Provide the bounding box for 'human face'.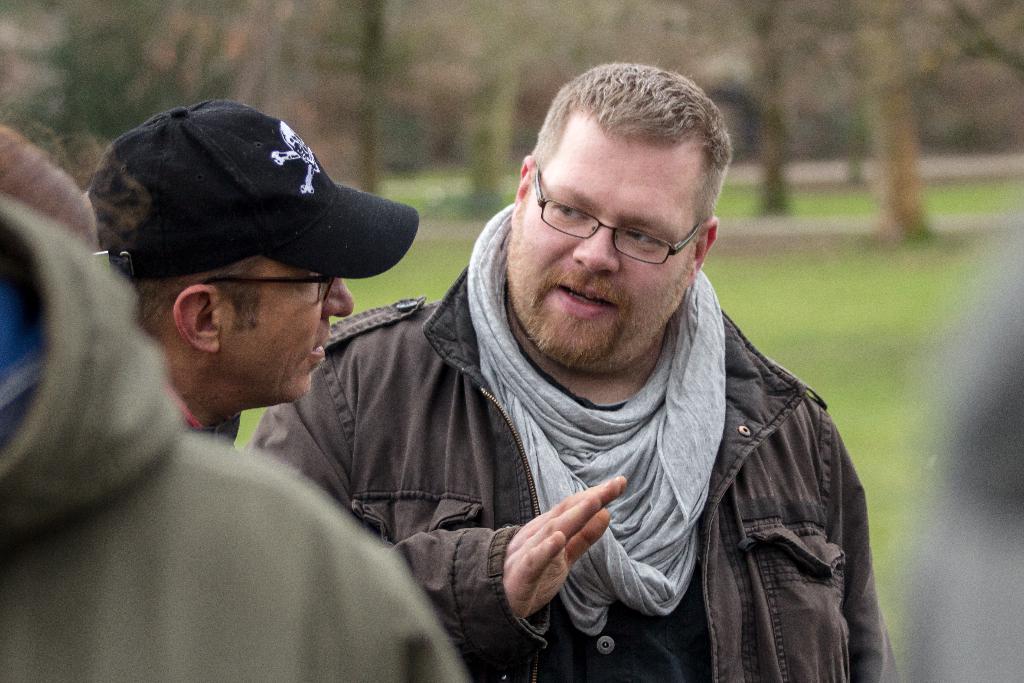
x1=509 y1=108 x2=699 y2=367.
